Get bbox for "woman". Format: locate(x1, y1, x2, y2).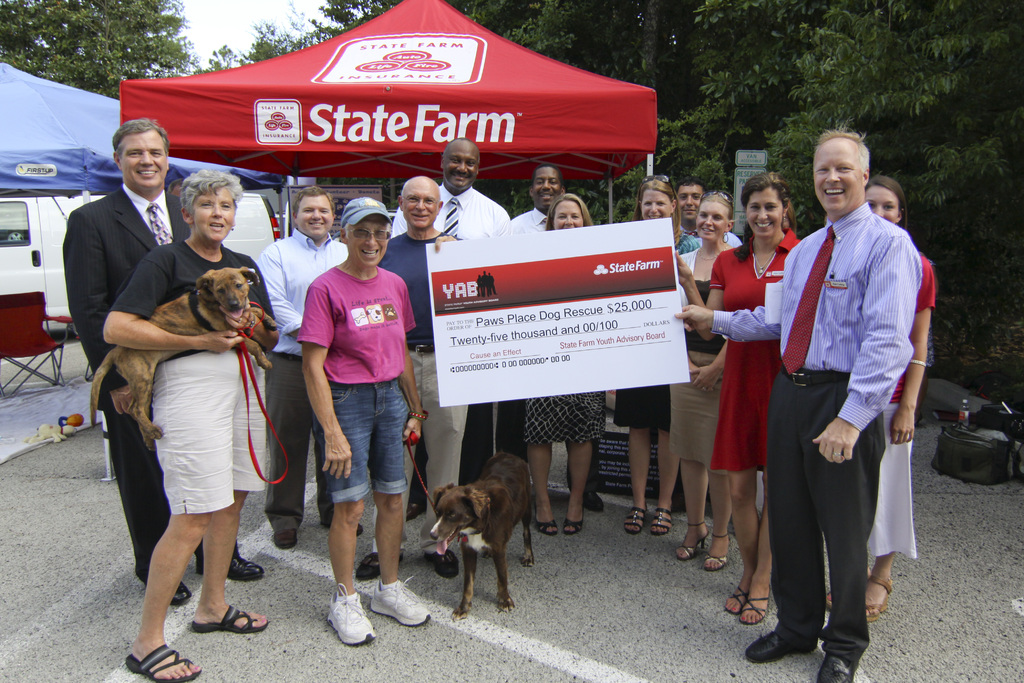
locate(521, 192, 609, 536).
